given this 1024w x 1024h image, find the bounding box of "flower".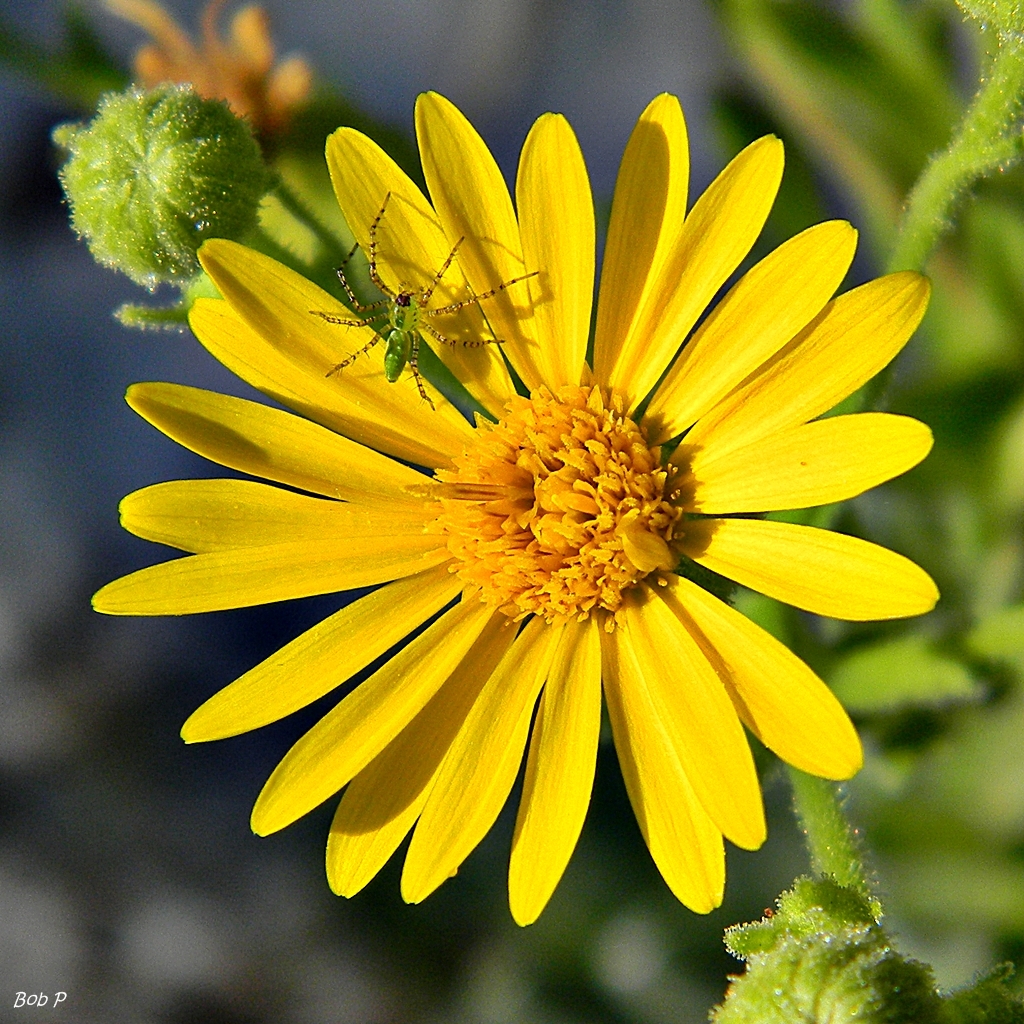
120, 110, 966, 950.
